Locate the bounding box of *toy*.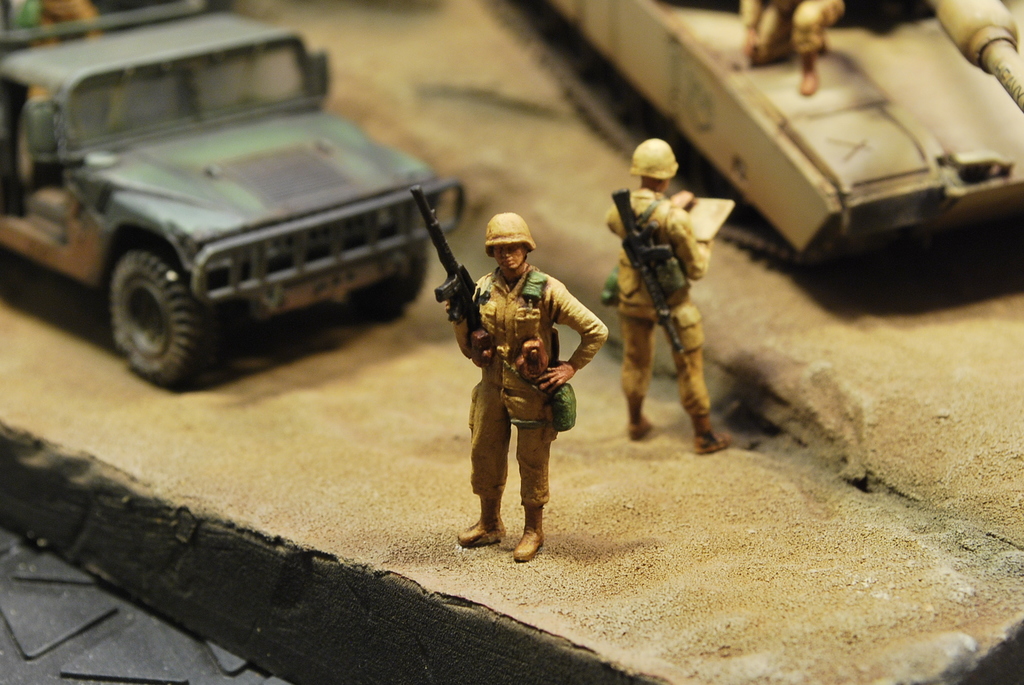
Bounding box: BBox(0, 0, 467, 395).
